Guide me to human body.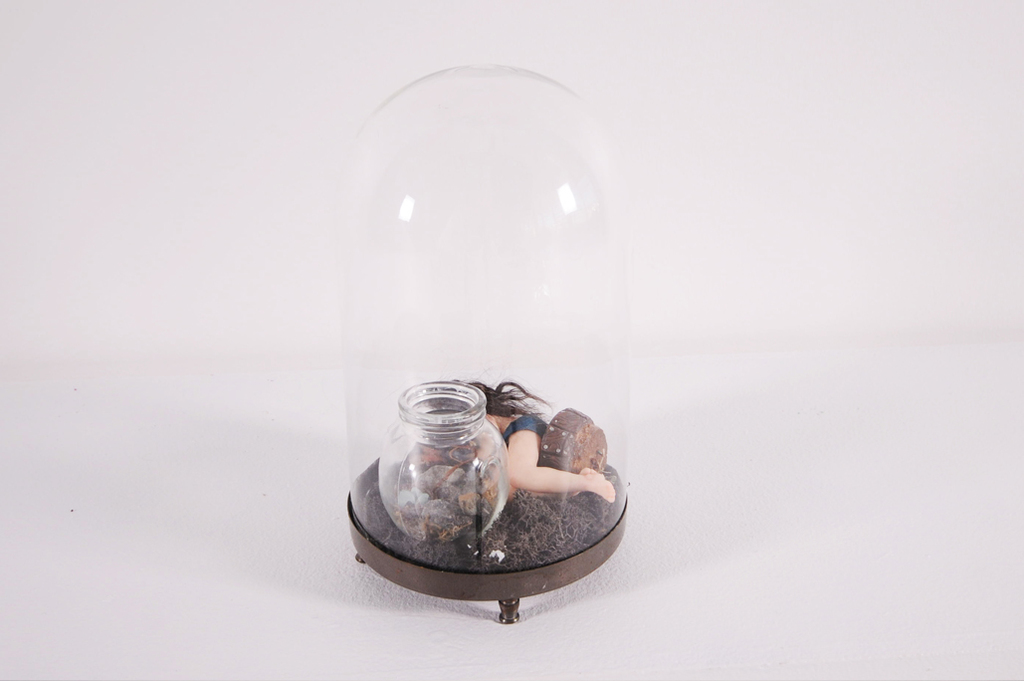
Guidance: bbox=(448, 379, 611, 503).
